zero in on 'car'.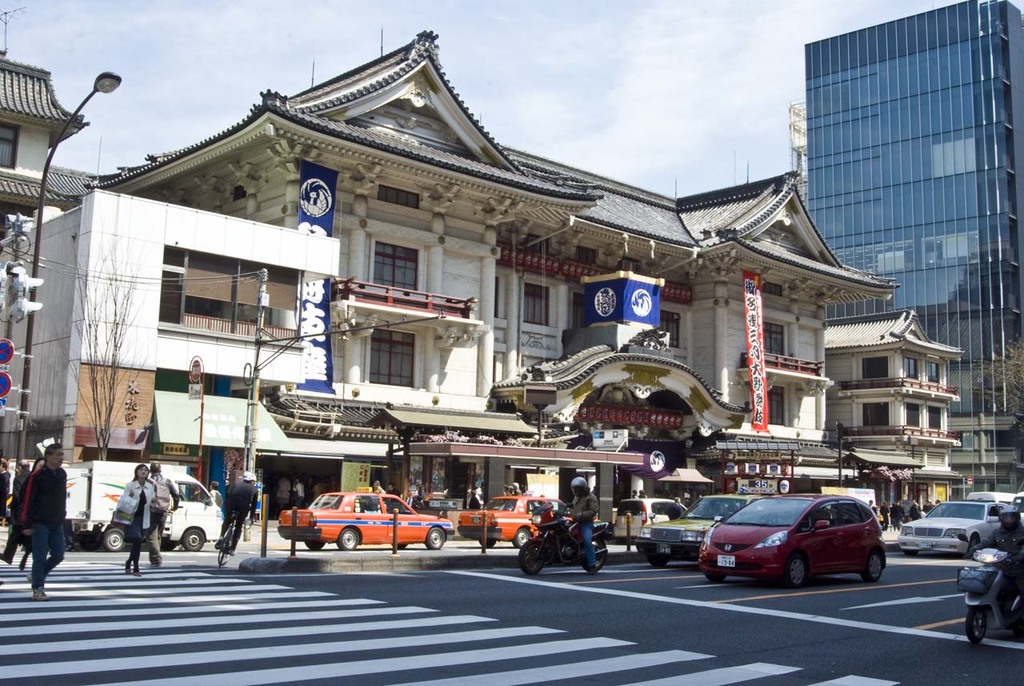
Zeroed in: <box>698,495,886,591</box>.
